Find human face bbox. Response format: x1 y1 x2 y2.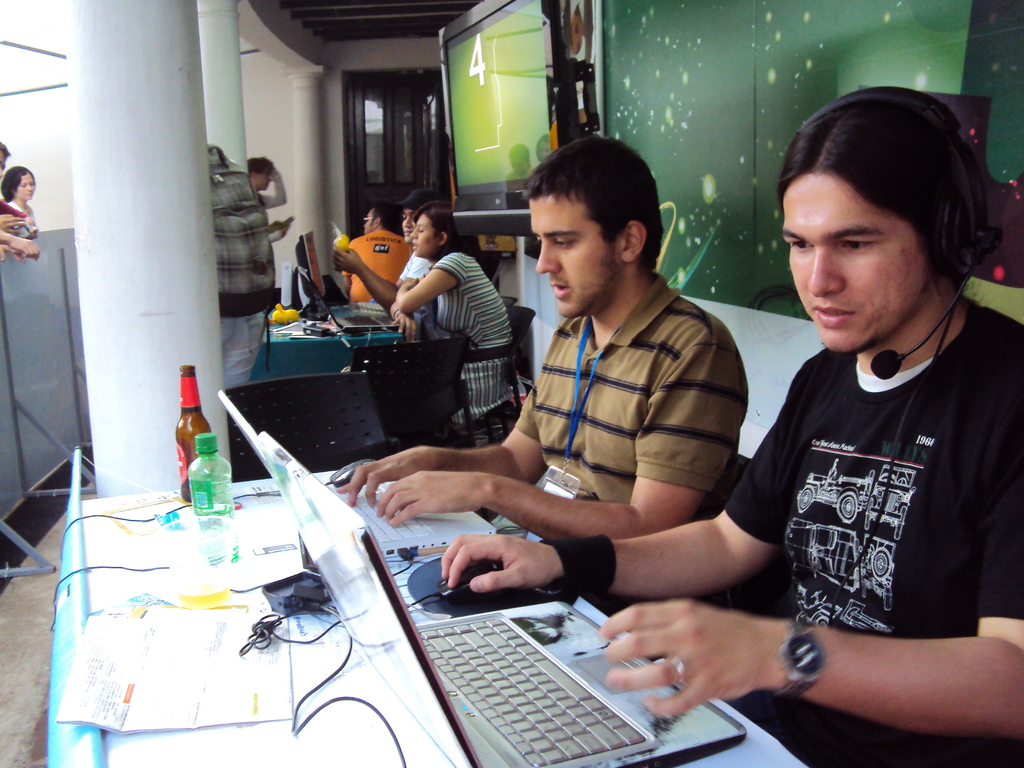
531 196 616 318.
